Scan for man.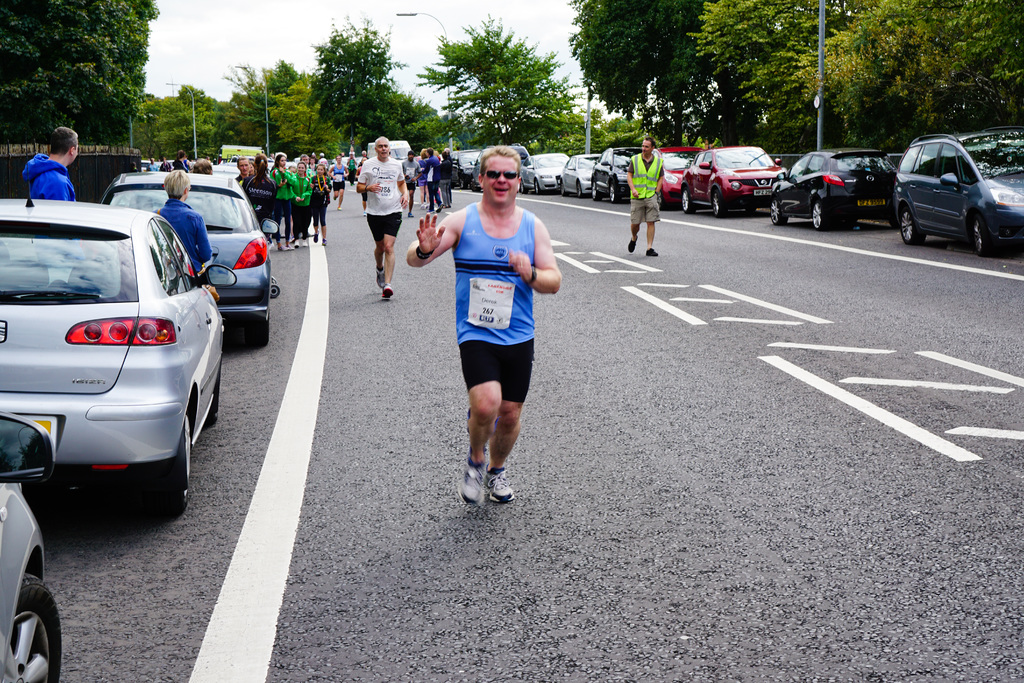
Scan result: 357, 137, 410, 299.
